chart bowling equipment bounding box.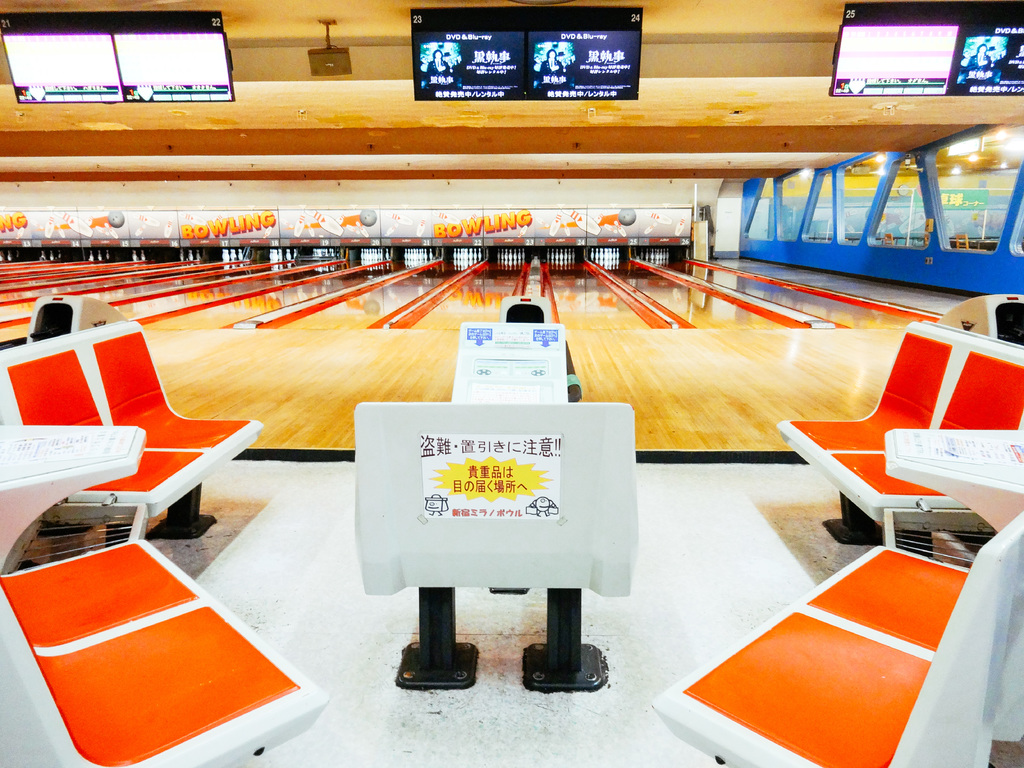
Charted: 86:248:95:261.
